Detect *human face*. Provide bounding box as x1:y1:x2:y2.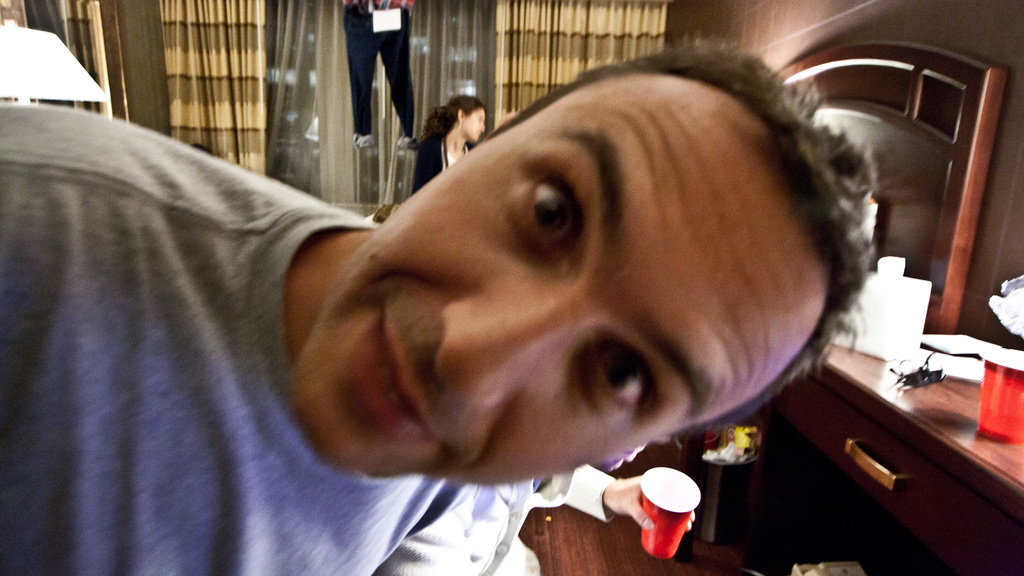
281:72:844:483.
